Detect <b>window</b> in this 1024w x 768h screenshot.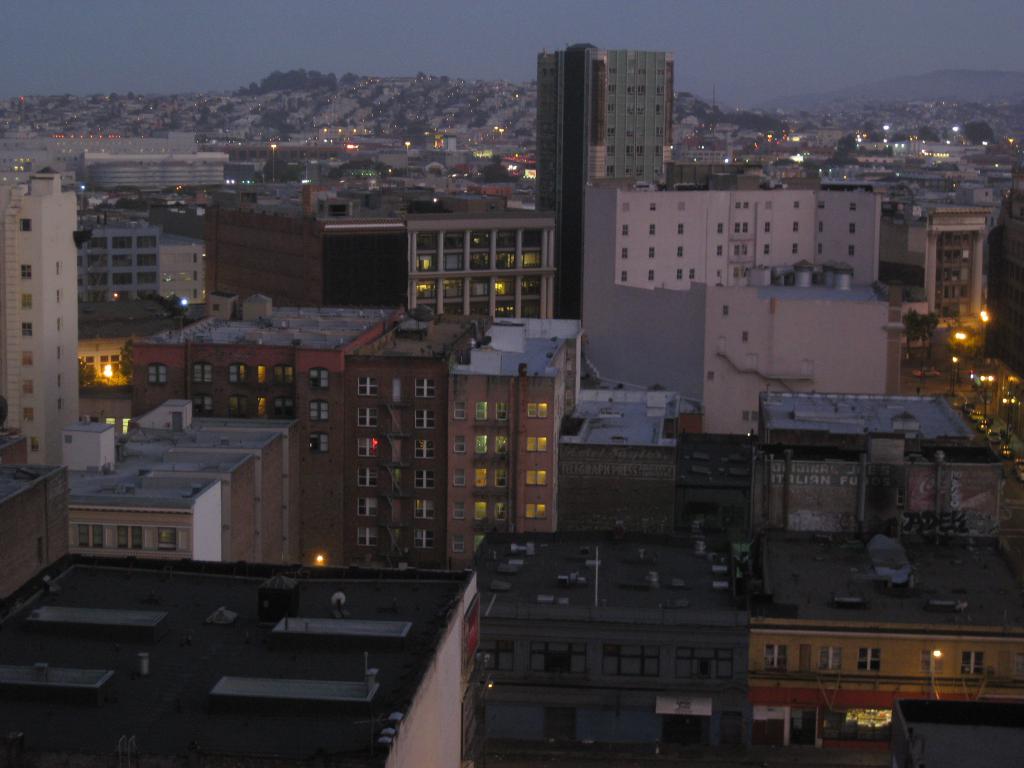
Detection: locate(477, 437, 486, 456).
